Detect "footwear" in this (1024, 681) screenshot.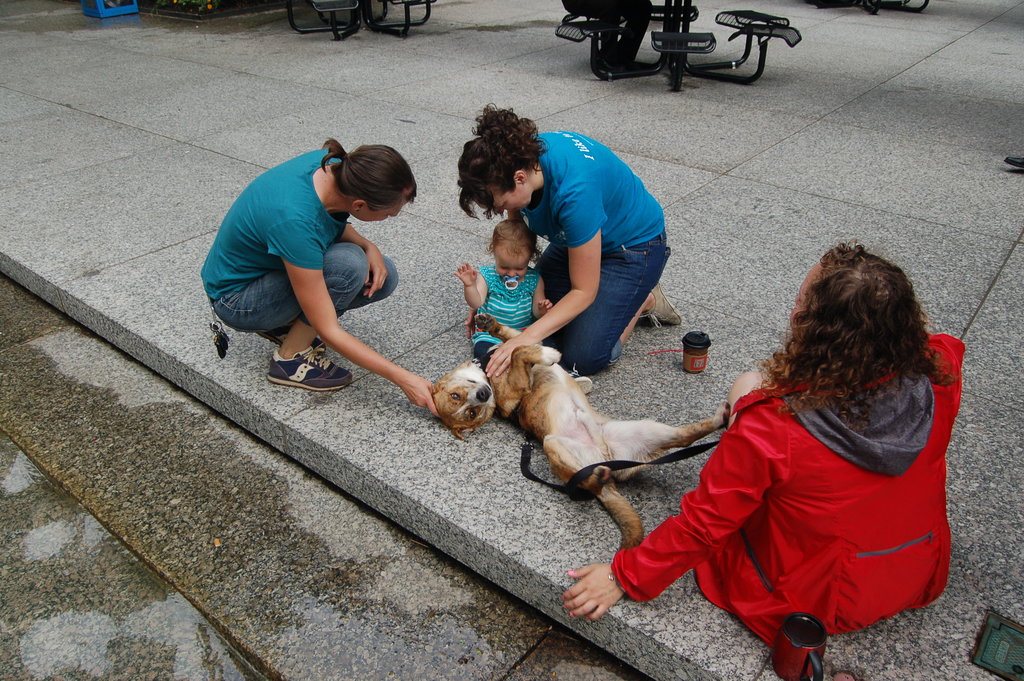
Detection: left=1005, top=154, right=1023, bottom=167.
